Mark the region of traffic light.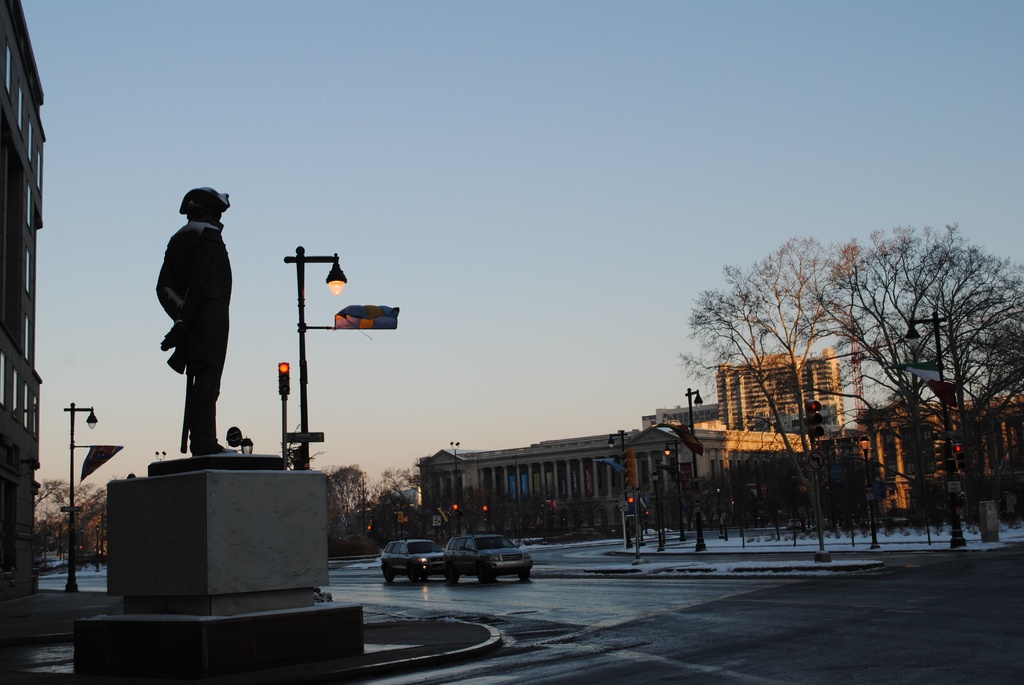
Region: x1=399 y1=512 x2=406 y2=524.
